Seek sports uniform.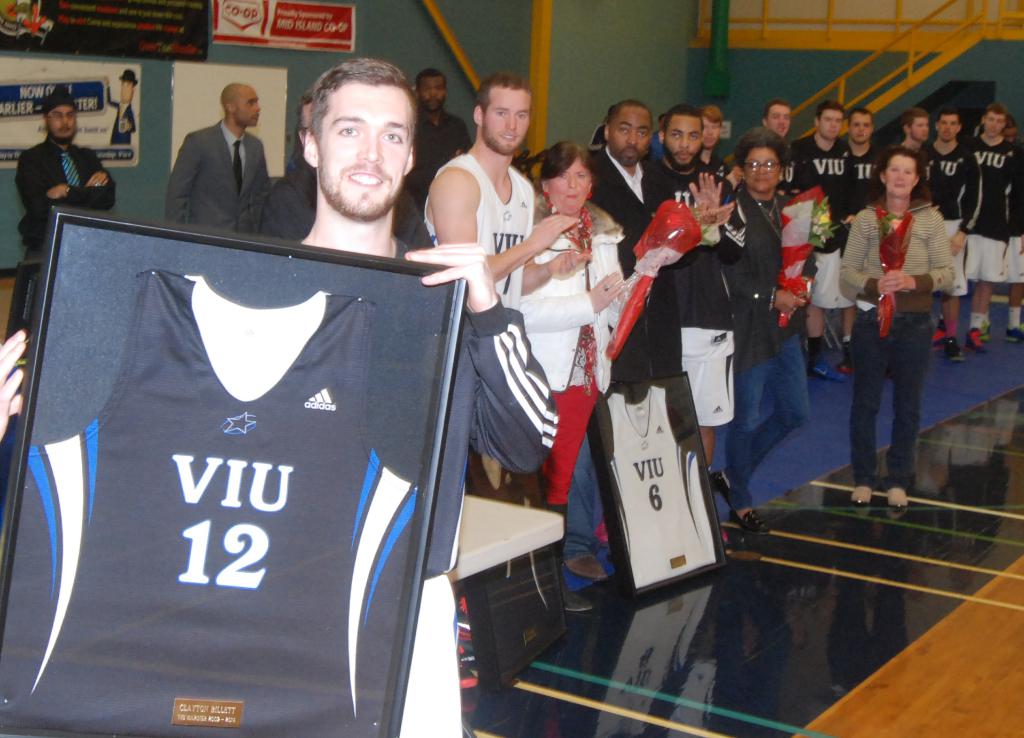
(422,151,532,309).
